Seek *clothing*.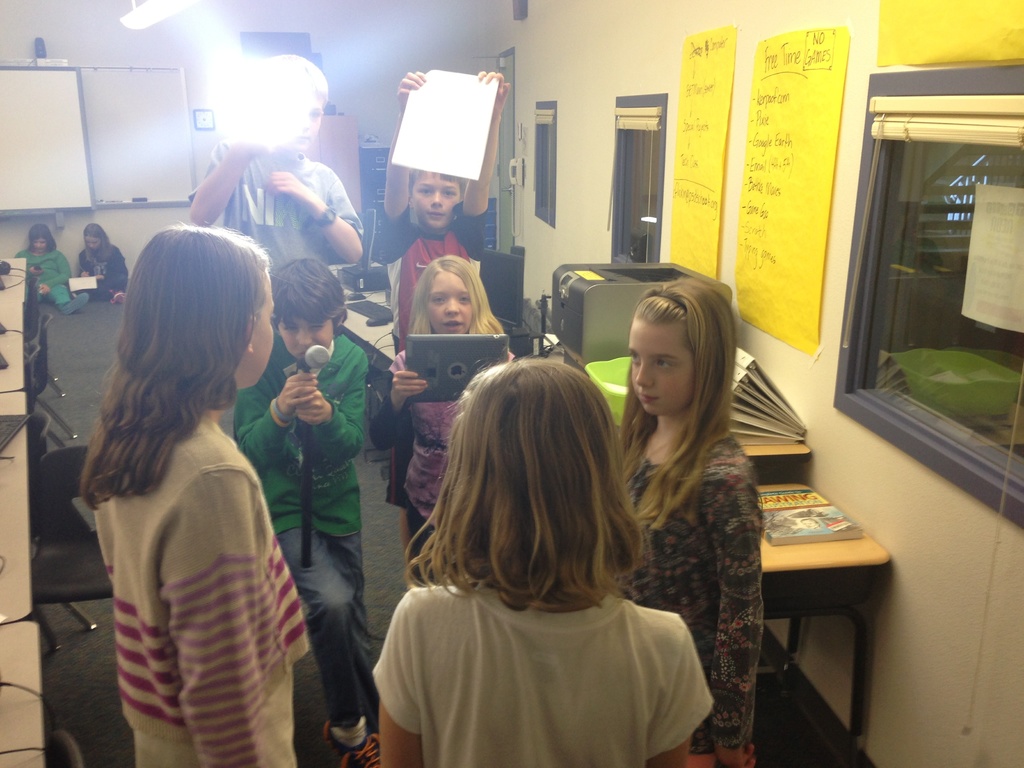
381:202:487:508.
